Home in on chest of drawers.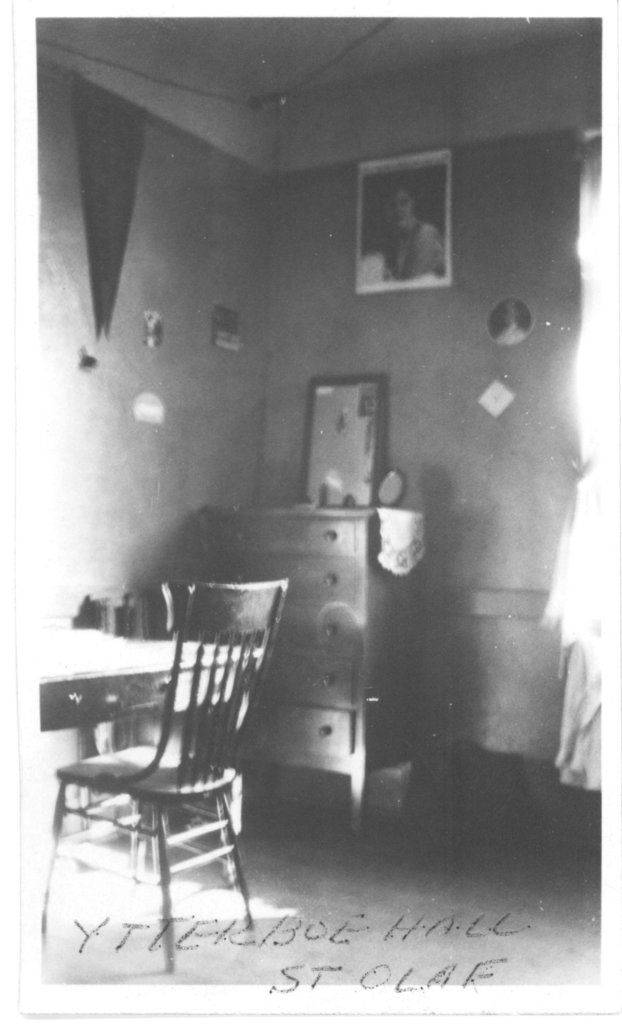
Homed in at {"x1": 196, "y1": 499, "x2": 427, "y2": 828}.
